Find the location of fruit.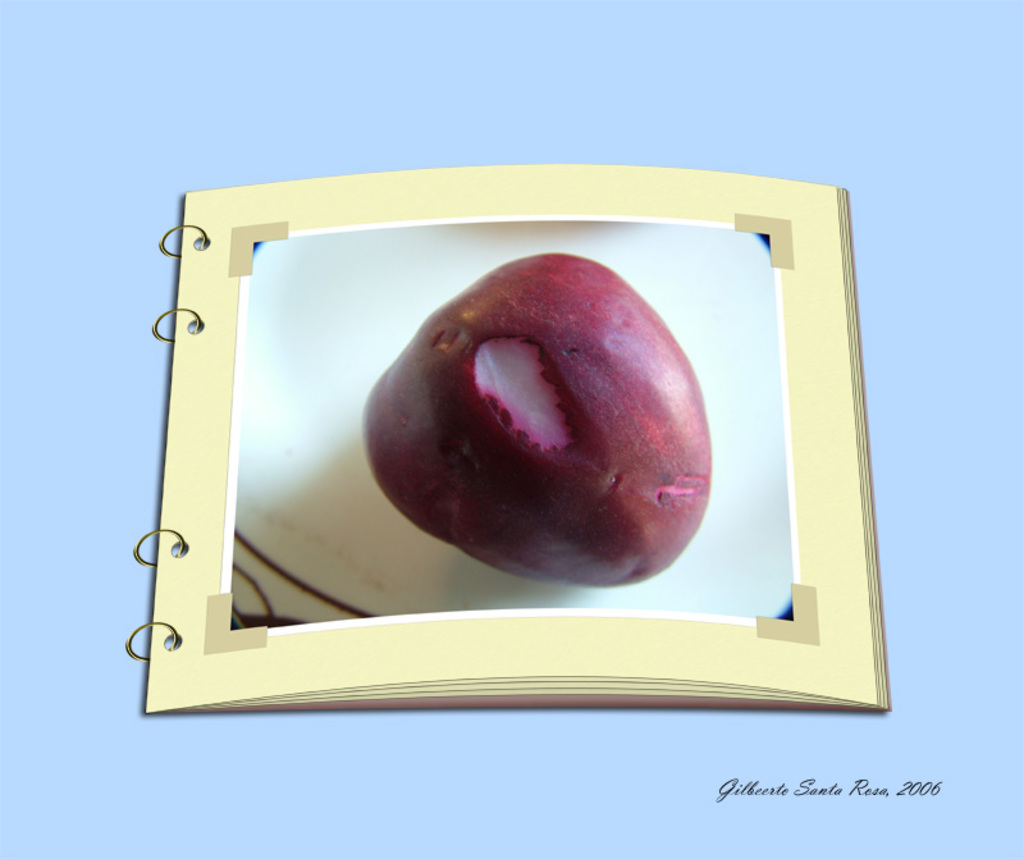
Location: Rect(361, 265, 713, 608).
